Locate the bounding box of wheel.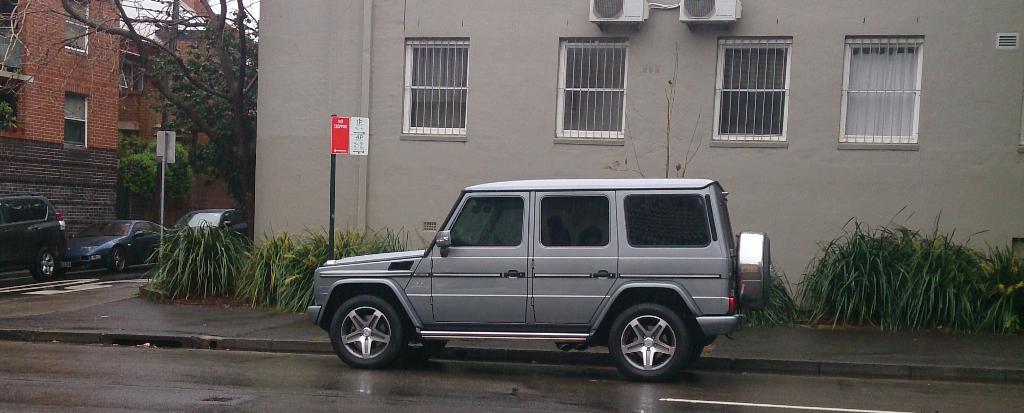
Bounding box: crop(329, 297, 401, 369).
